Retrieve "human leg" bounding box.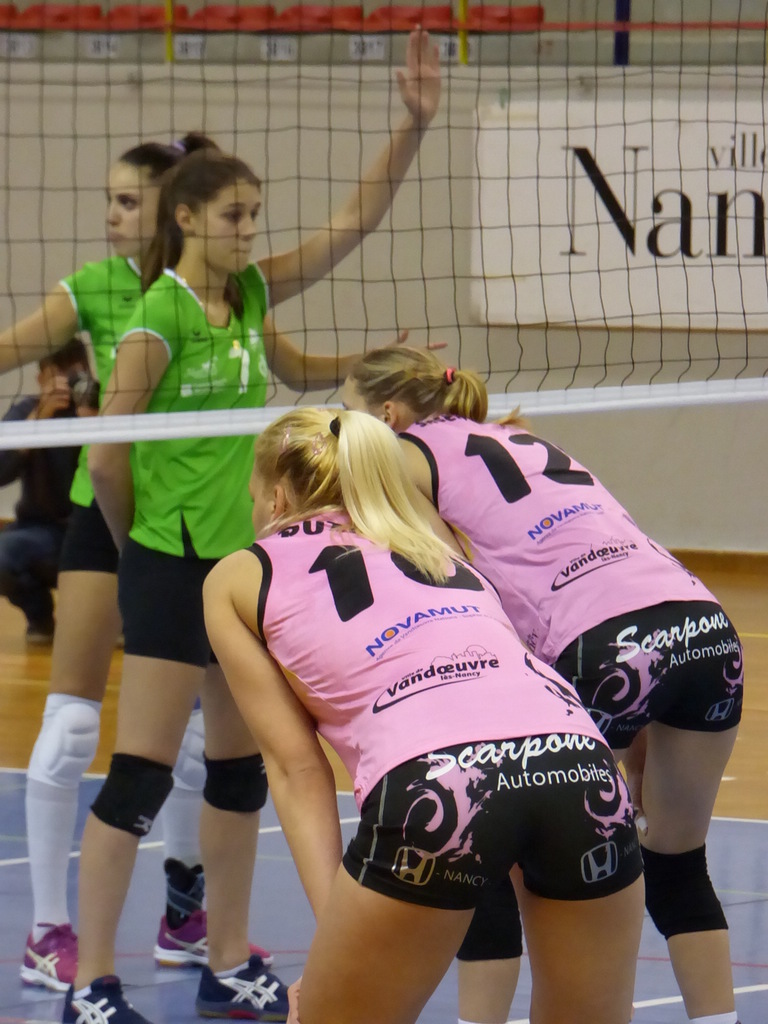
Bounding box: rect(460, 619, 654, 1023).
